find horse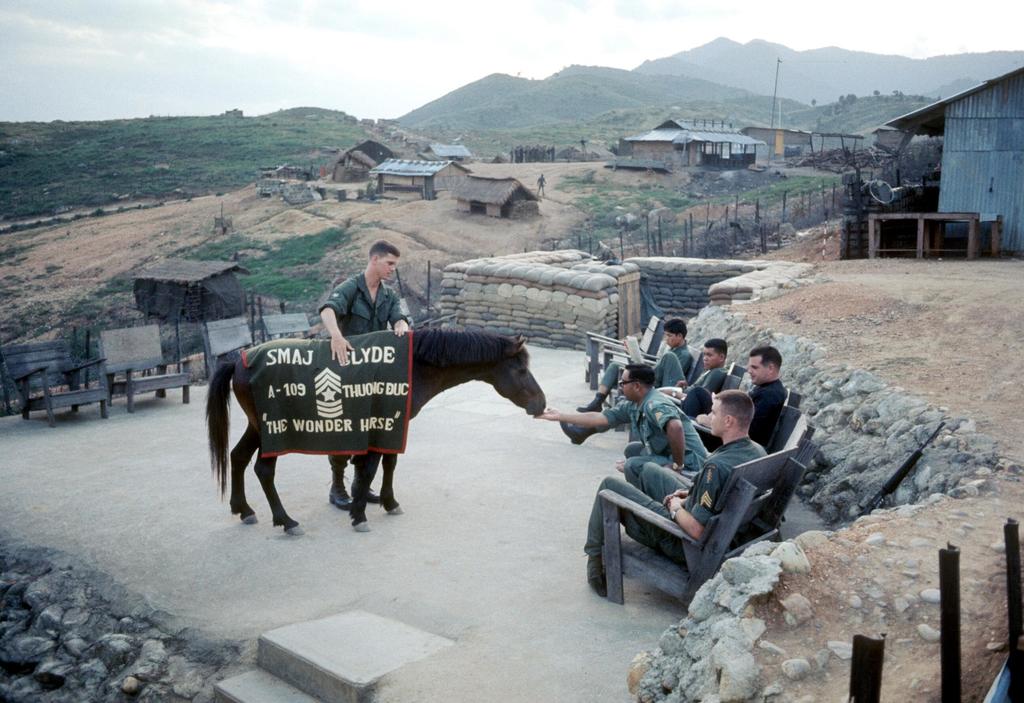
<box>209,333,550,538</box>
